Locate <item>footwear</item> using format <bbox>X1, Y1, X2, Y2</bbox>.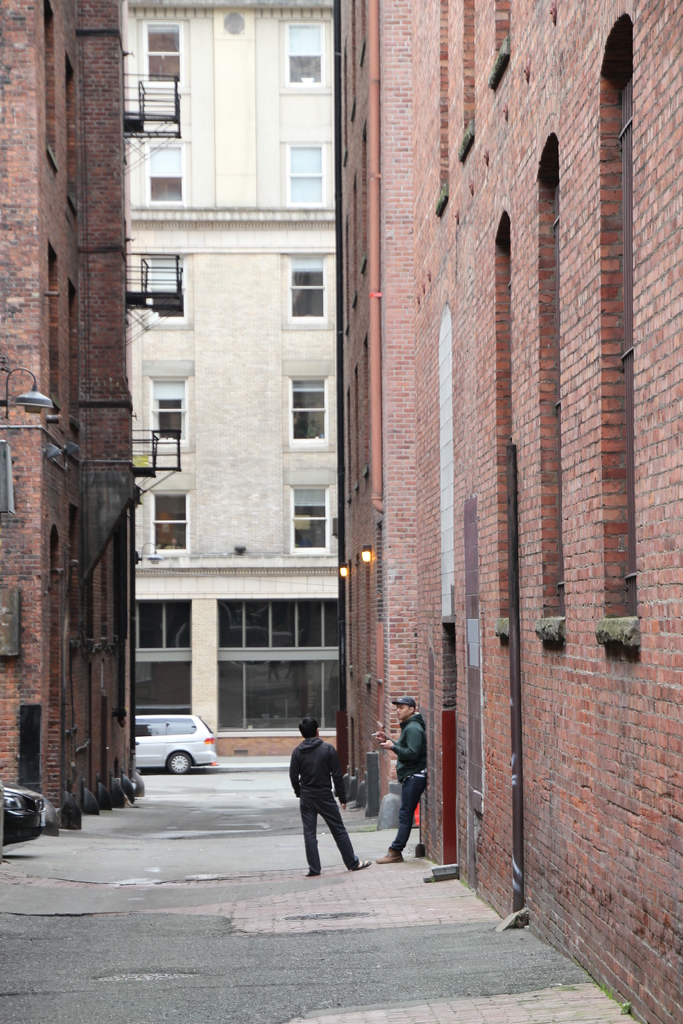
<bbox>301, 867, 320, 876</bbox>.
